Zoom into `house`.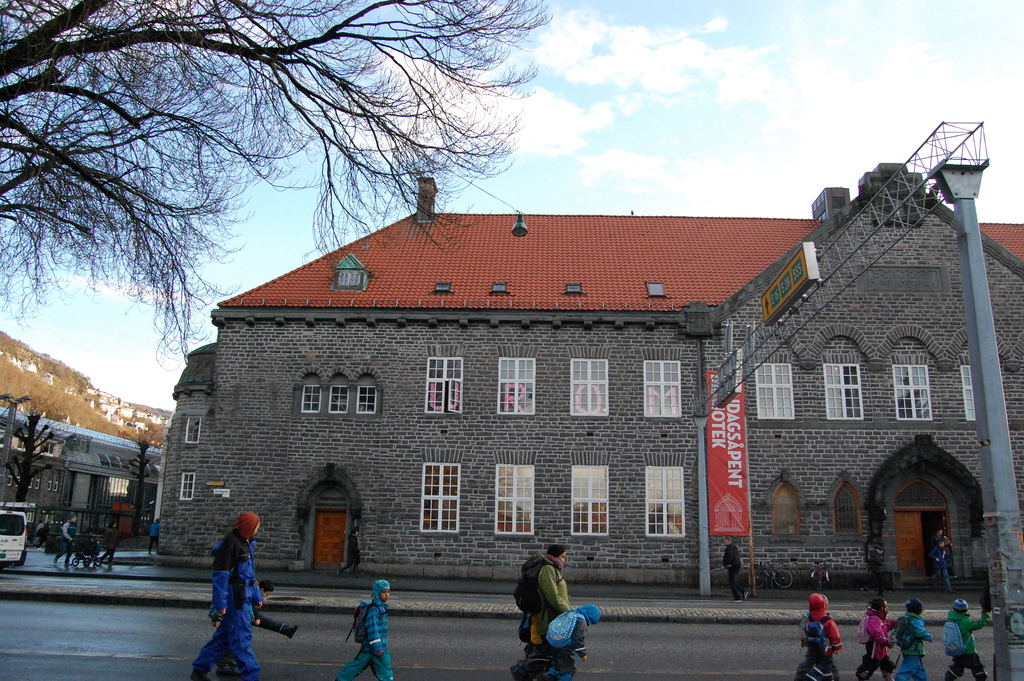
Zoom target: BBox(0, 401, 165, 551).
